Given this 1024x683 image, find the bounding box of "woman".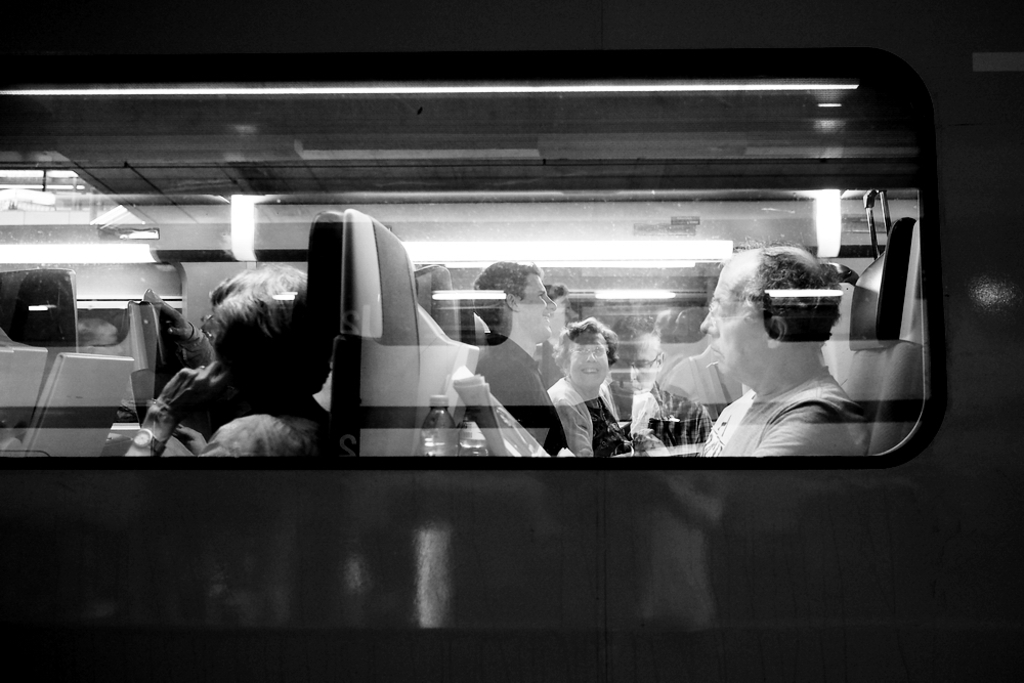
{"x1": 137, "y1": 240, "x2": 331, "y2": 455}.
